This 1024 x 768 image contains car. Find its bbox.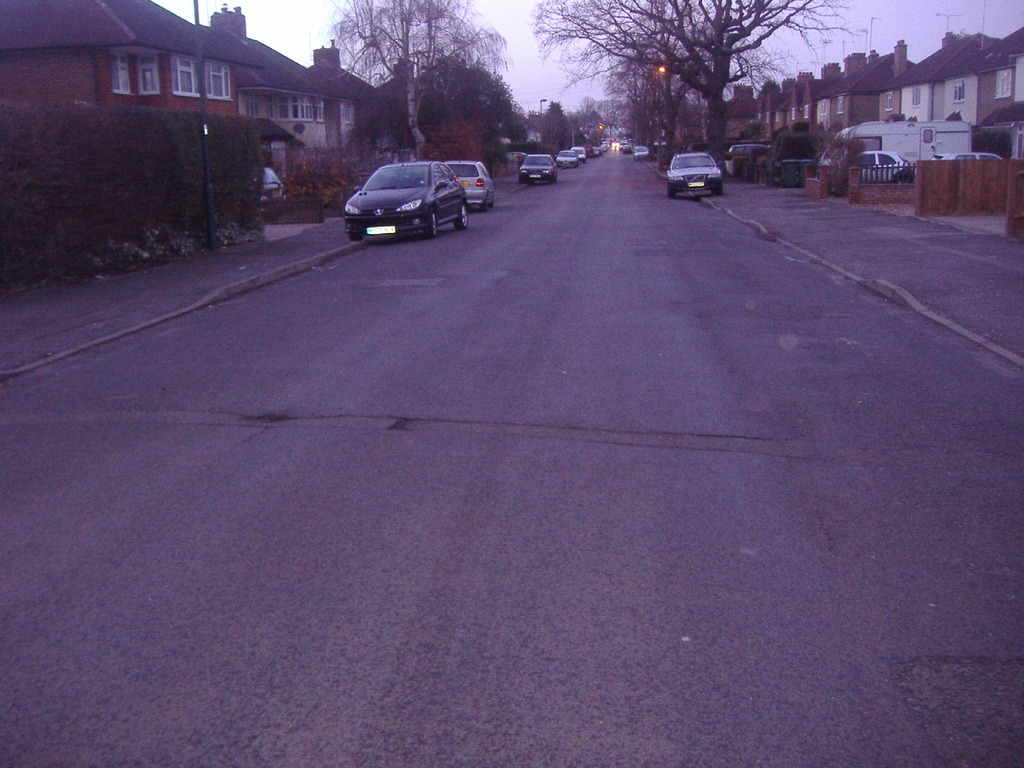
519/151/559/188.
